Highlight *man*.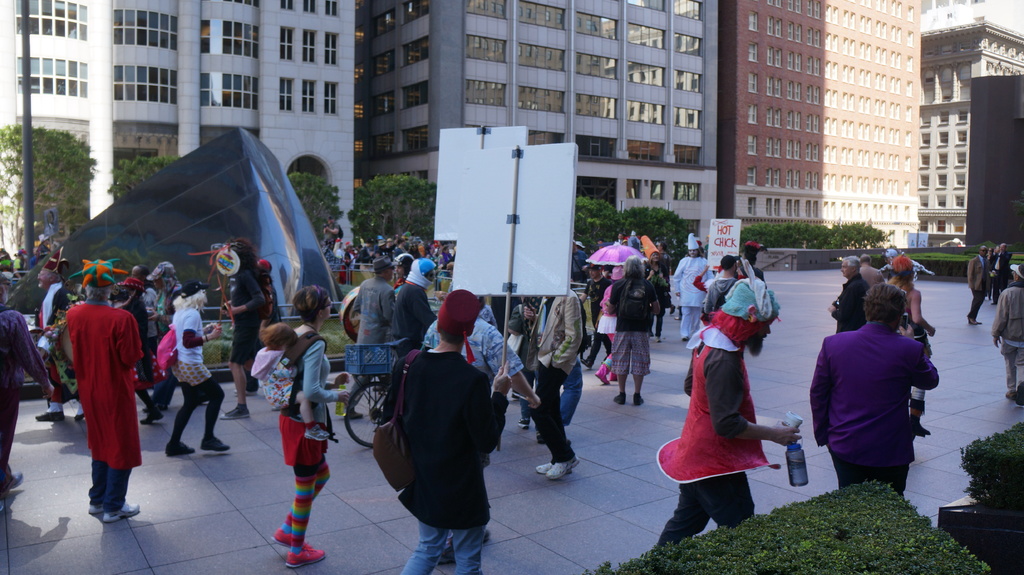
Highlighted region: bbox=[426, 295, 541, 563].
